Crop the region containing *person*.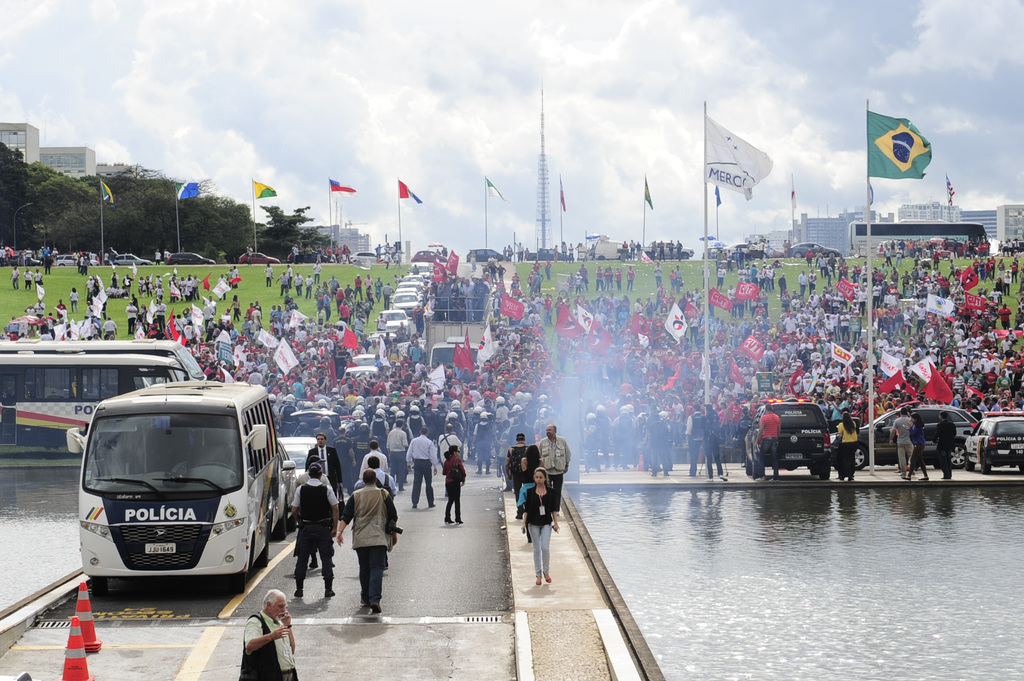
Crop region: region(389, 429, 412, 489).
